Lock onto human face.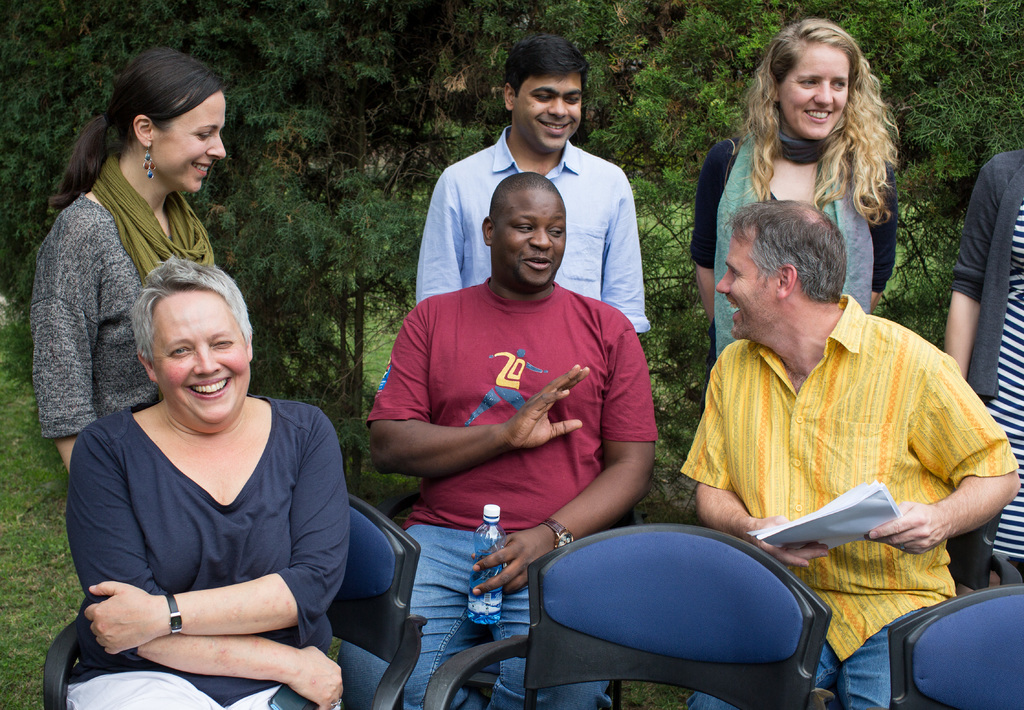
Locked: BBox(516, 70, 584, 156).
